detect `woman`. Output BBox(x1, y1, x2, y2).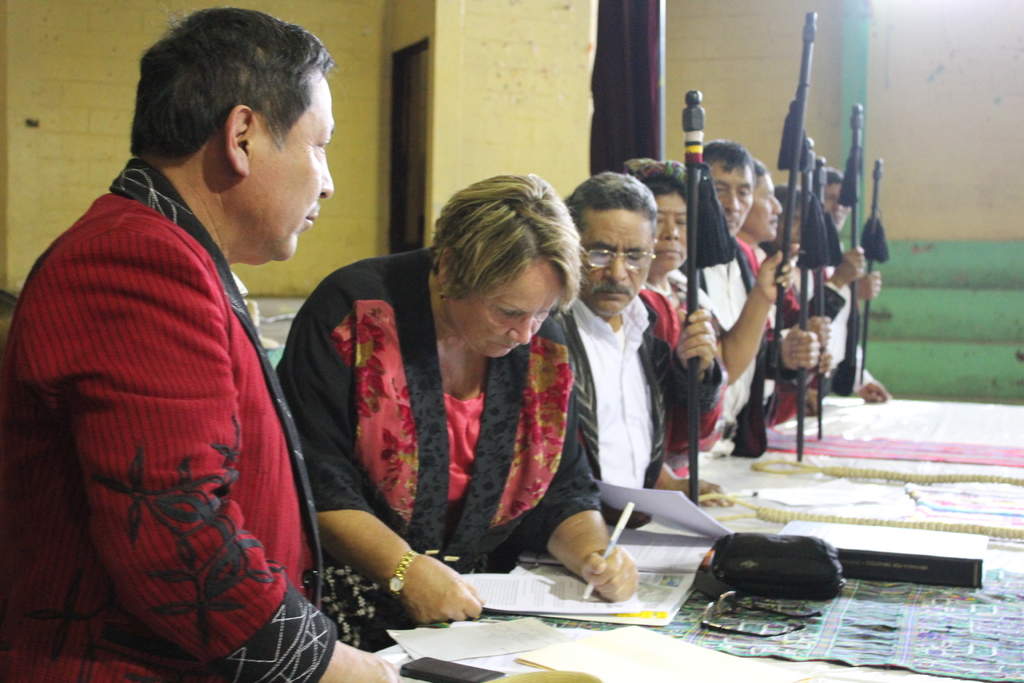
BBox(763, 183, 856, 403).
